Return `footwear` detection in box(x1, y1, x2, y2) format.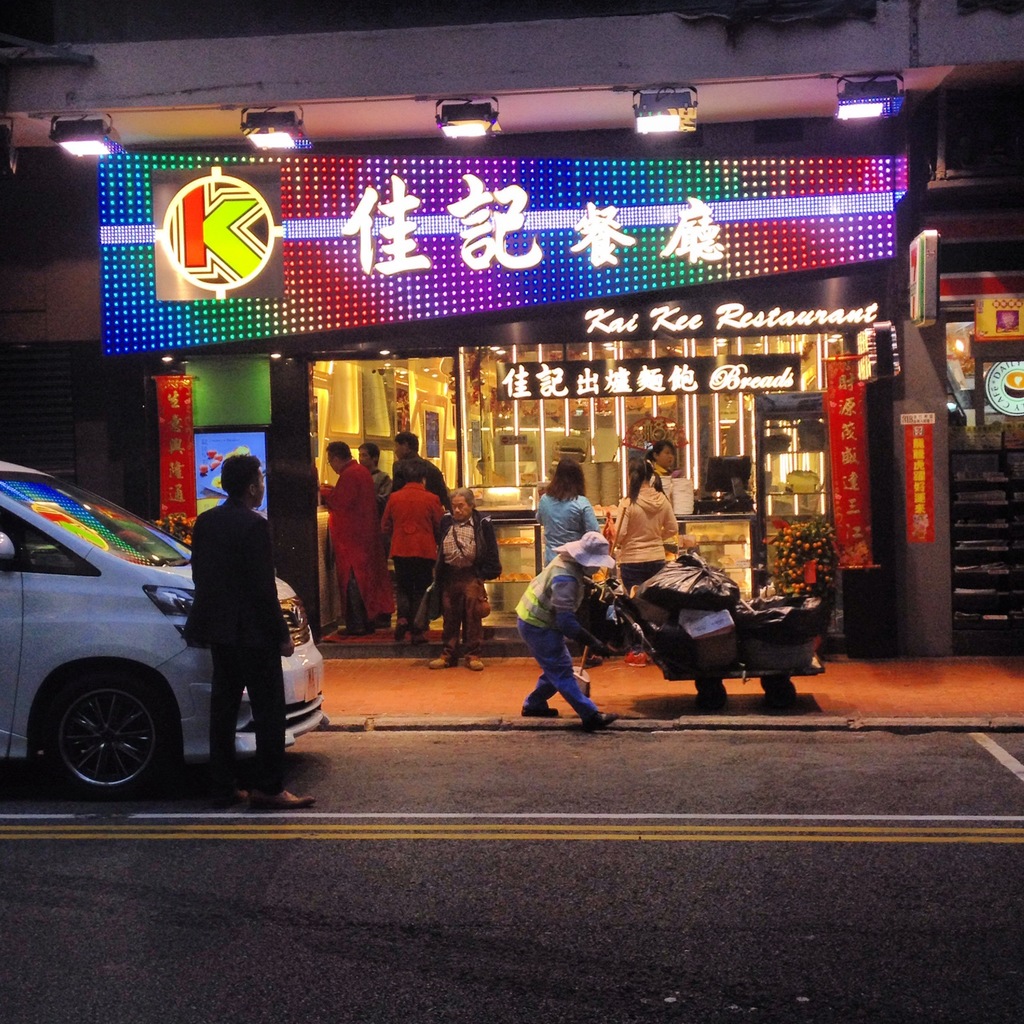
box(581, 714, 618, 728).
